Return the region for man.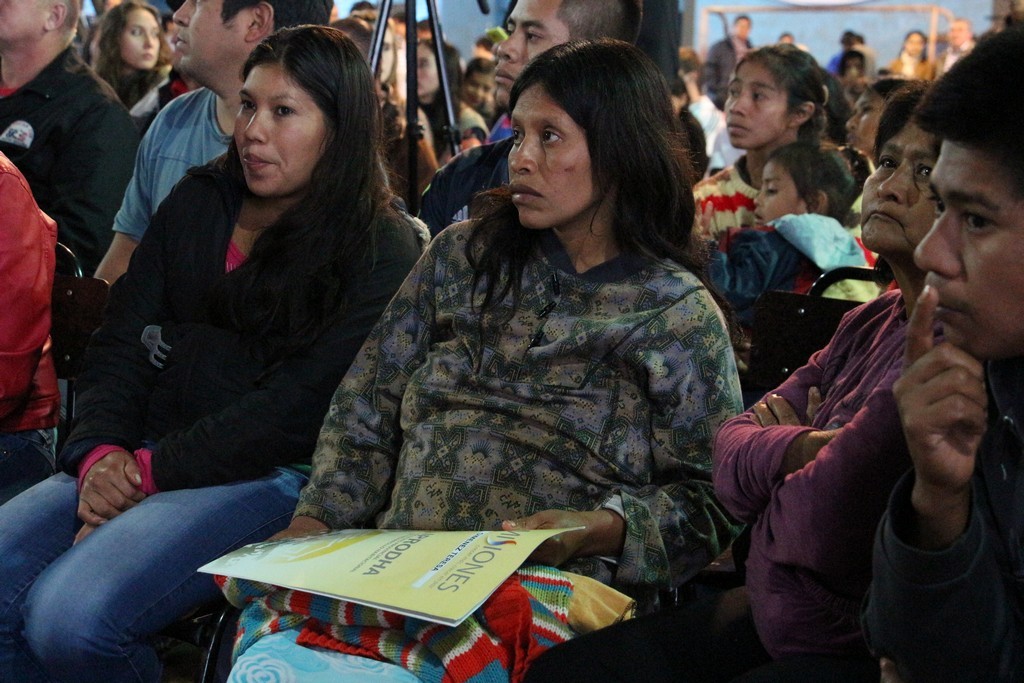
box=[458, 52, 497, 118].
